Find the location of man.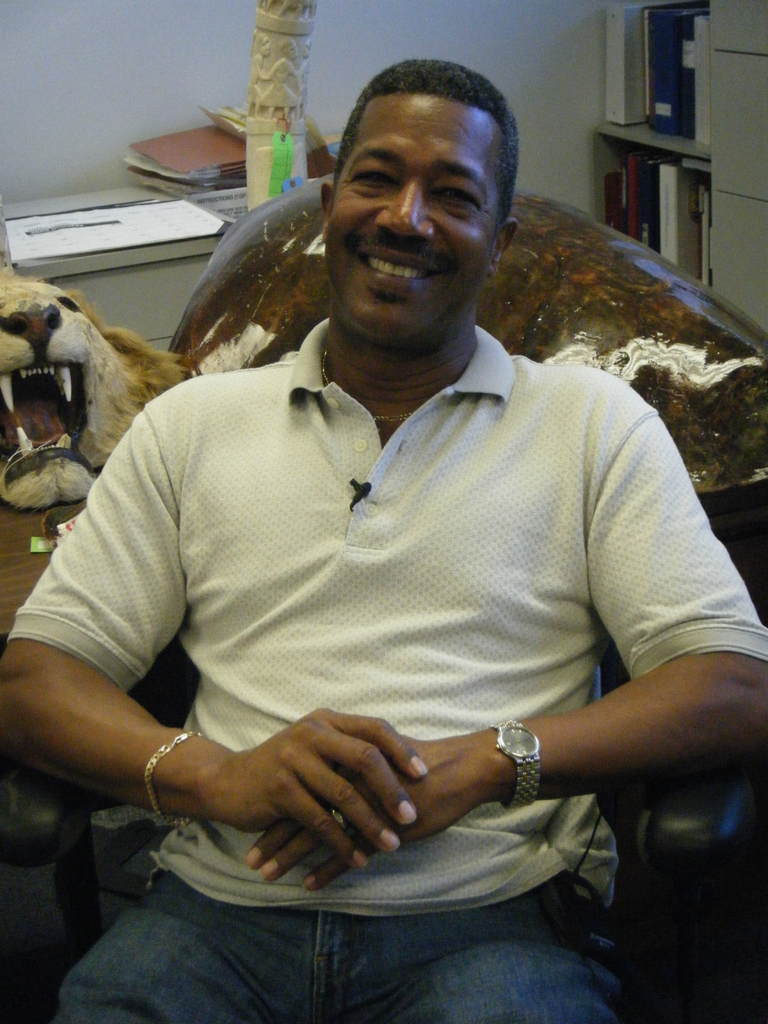
Location: BBox(29, 33, 740, 997).
